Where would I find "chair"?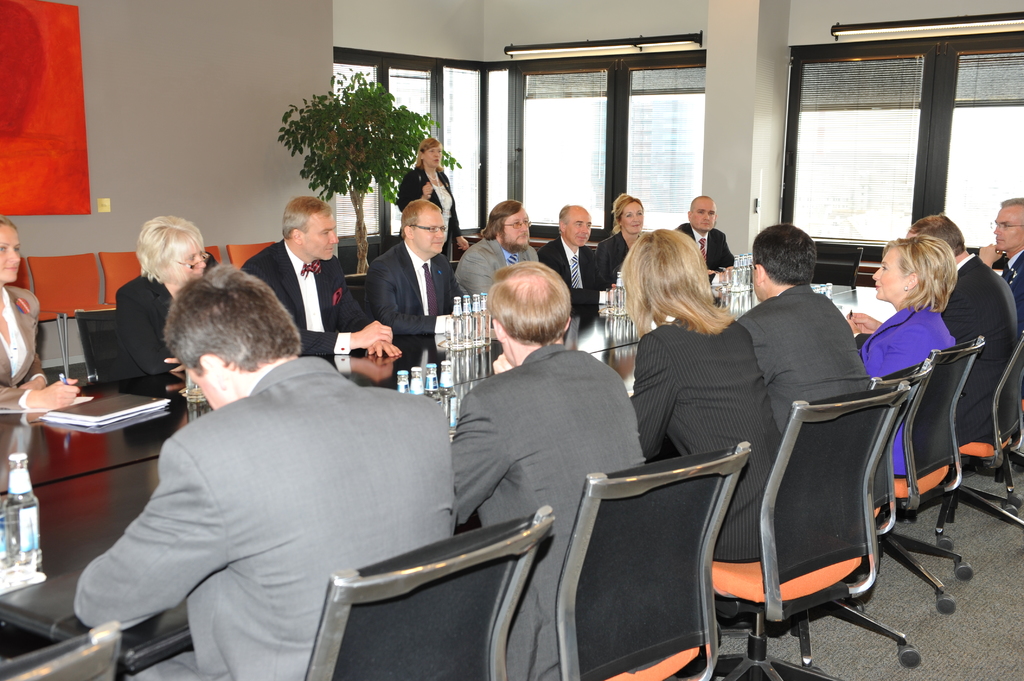
At 77:307:119:387.
